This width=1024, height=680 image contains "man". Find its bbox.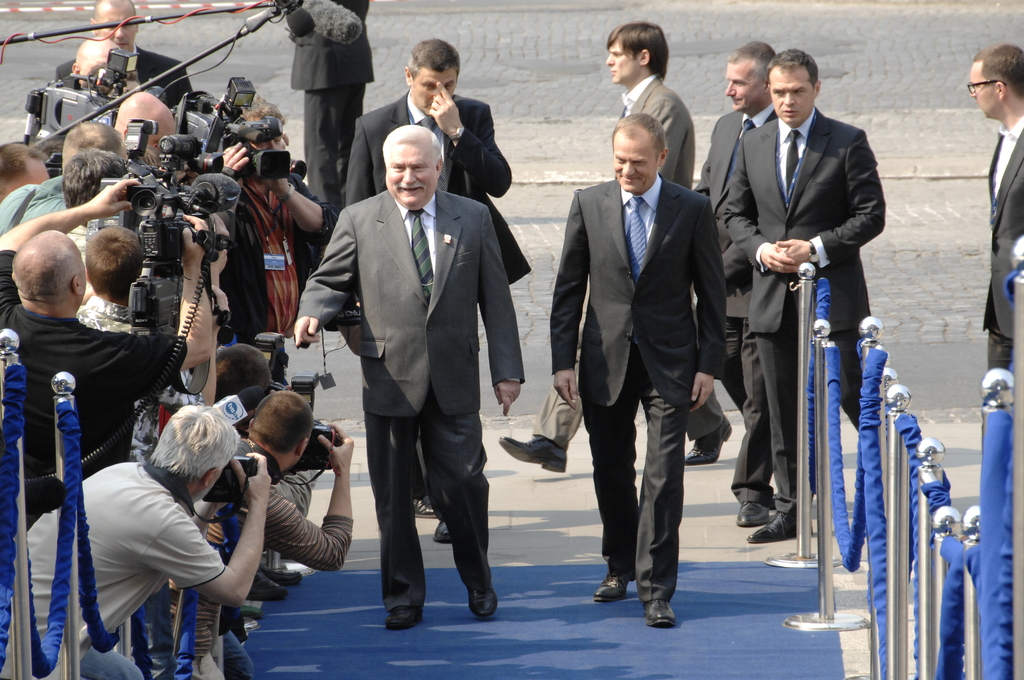
bbox=[728, 47, 888, 547].
